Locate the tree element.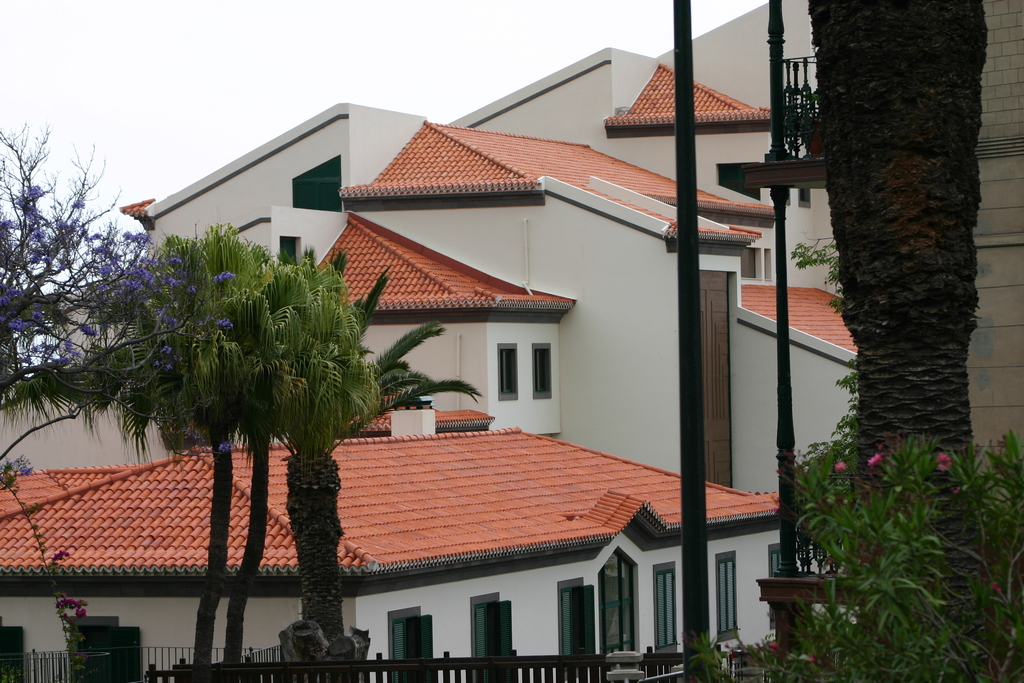
Element bbox: BBox(797, 0, 993, 682).
